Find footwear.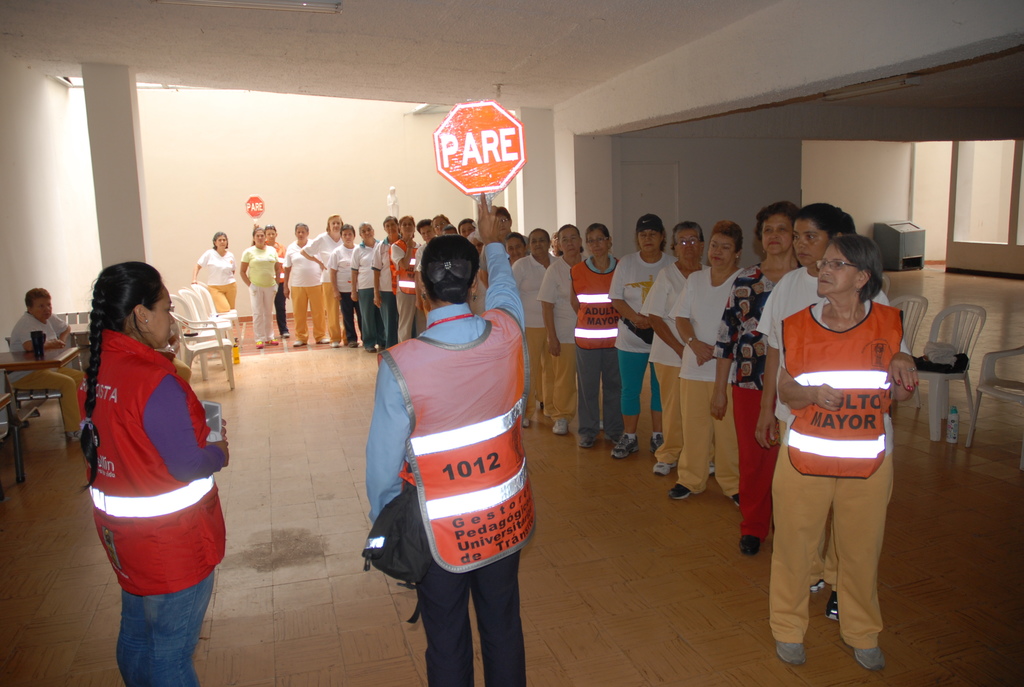
select_region(850, 646, 888, 672).
